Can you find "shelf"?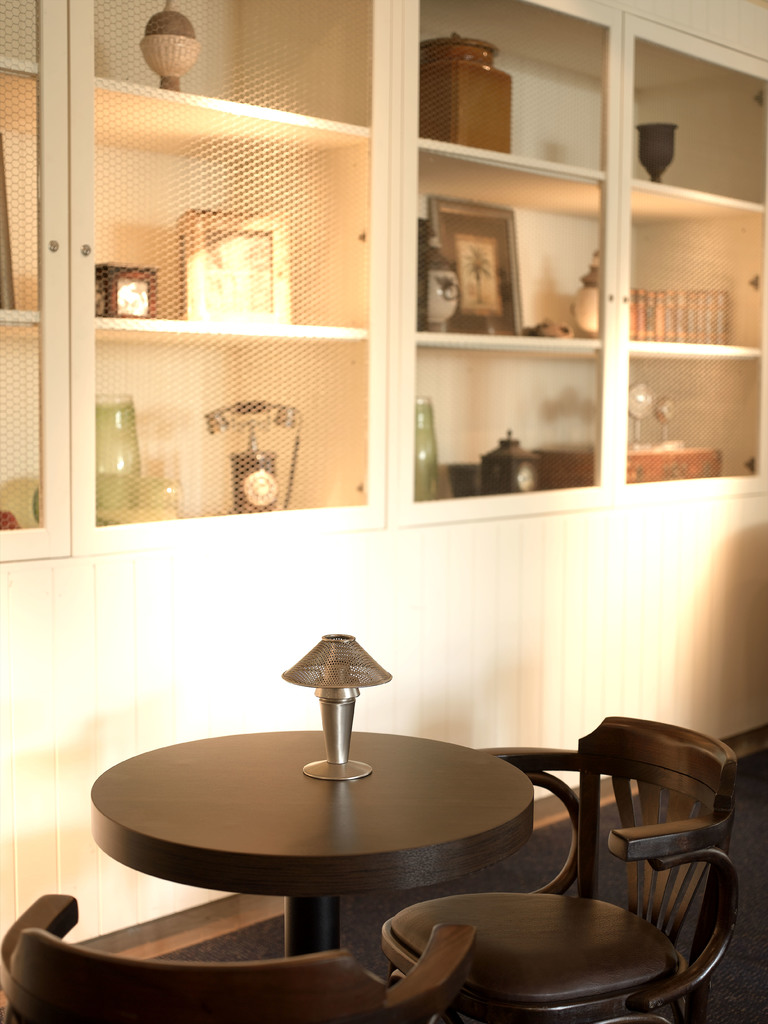
Yes, bounding box: [610, 190, 755, 369].
